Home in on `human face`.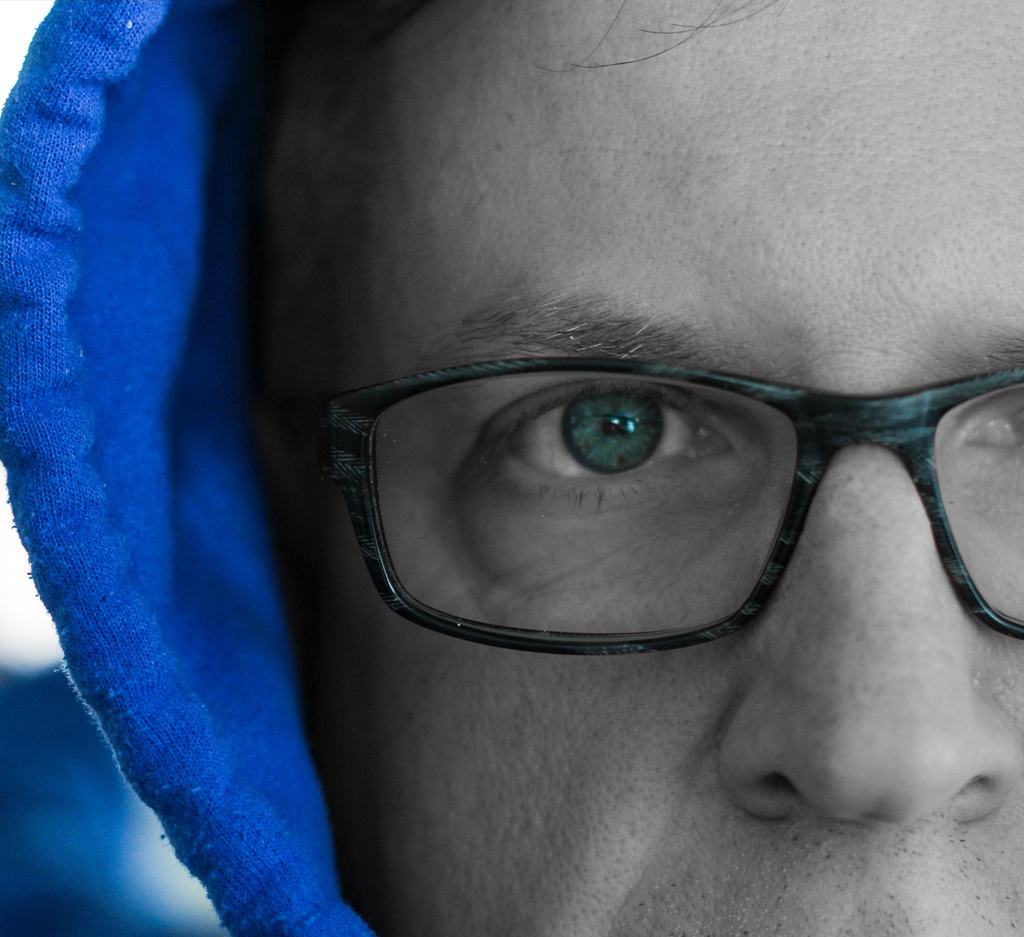
Homed in at {"x1": 245, "y1": 1, "x2": 1020, "y2": 932}.
